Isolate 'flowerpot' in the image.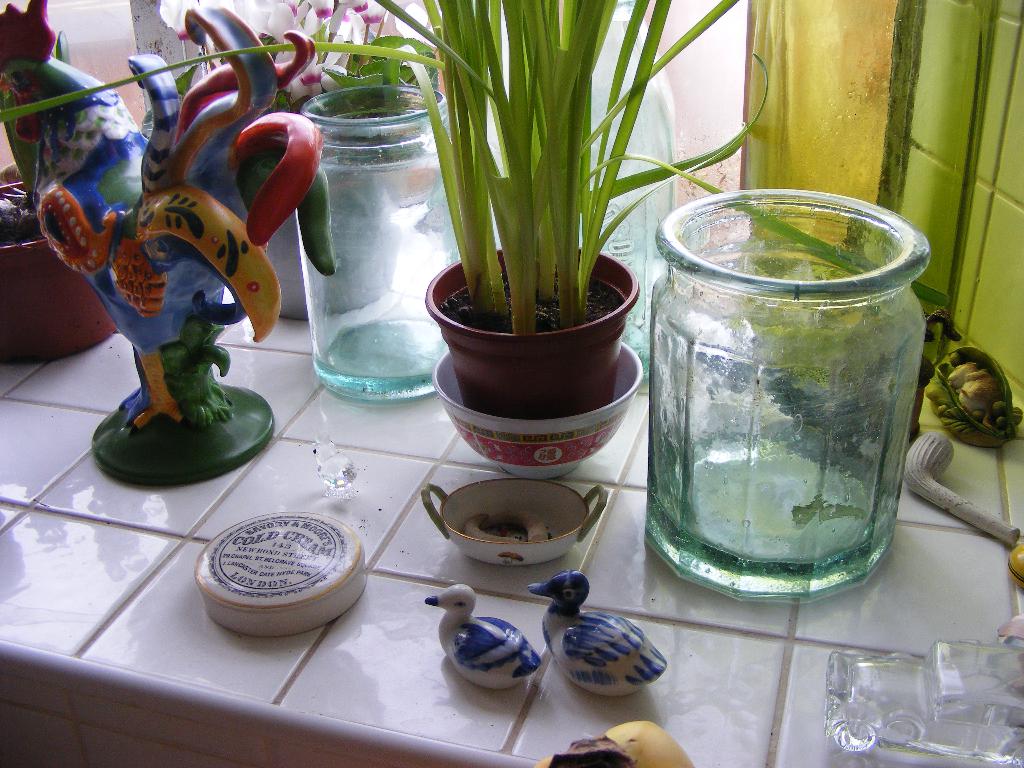
Isolated region: pyautogui.locateOnScreen(422, 249, 644, 481).
